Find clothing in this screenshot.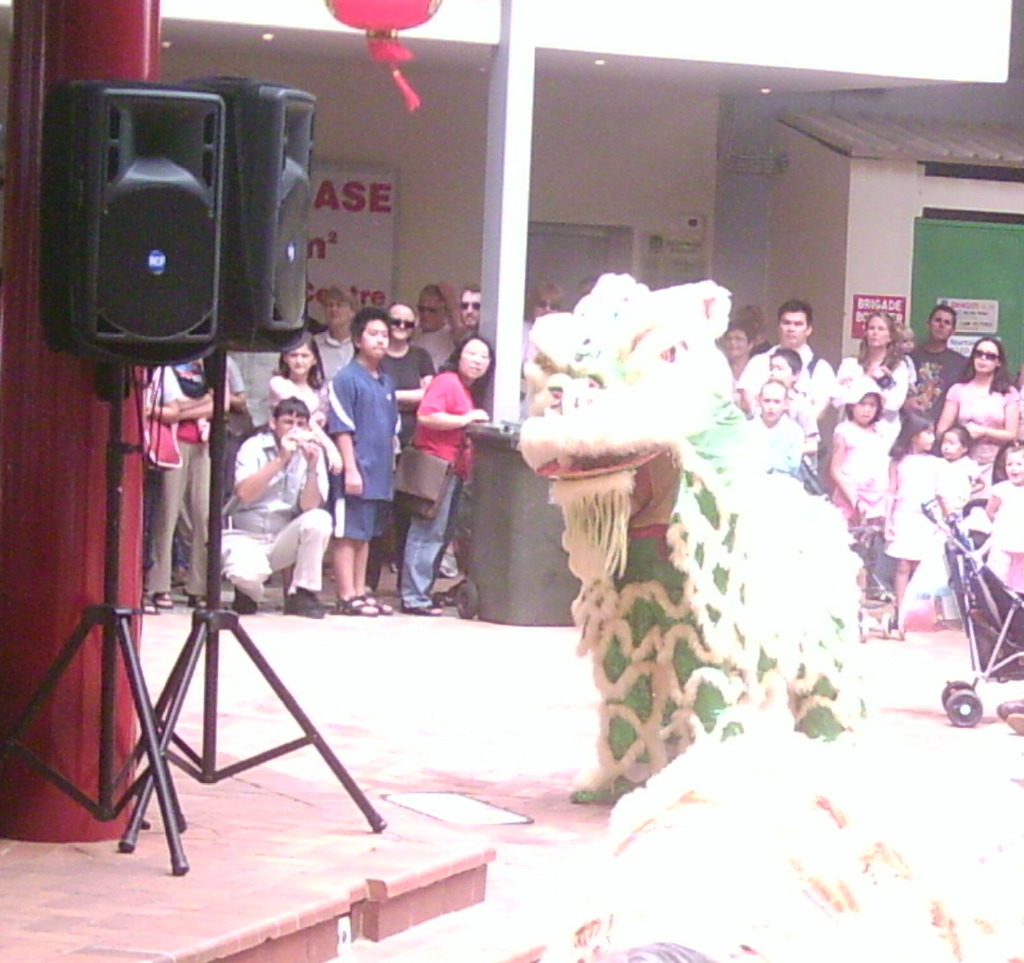
The bounding box for clothing is bbox=(317, 329, 397, 537).
